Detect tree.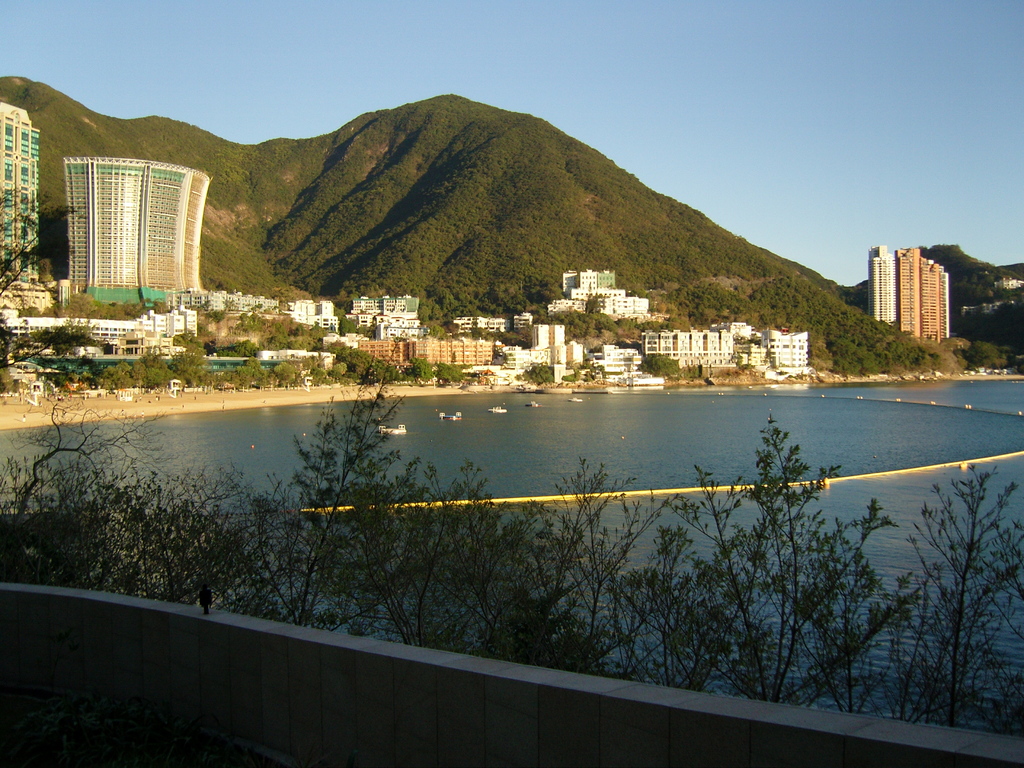
Detected at [508, 364, 556, 387].
